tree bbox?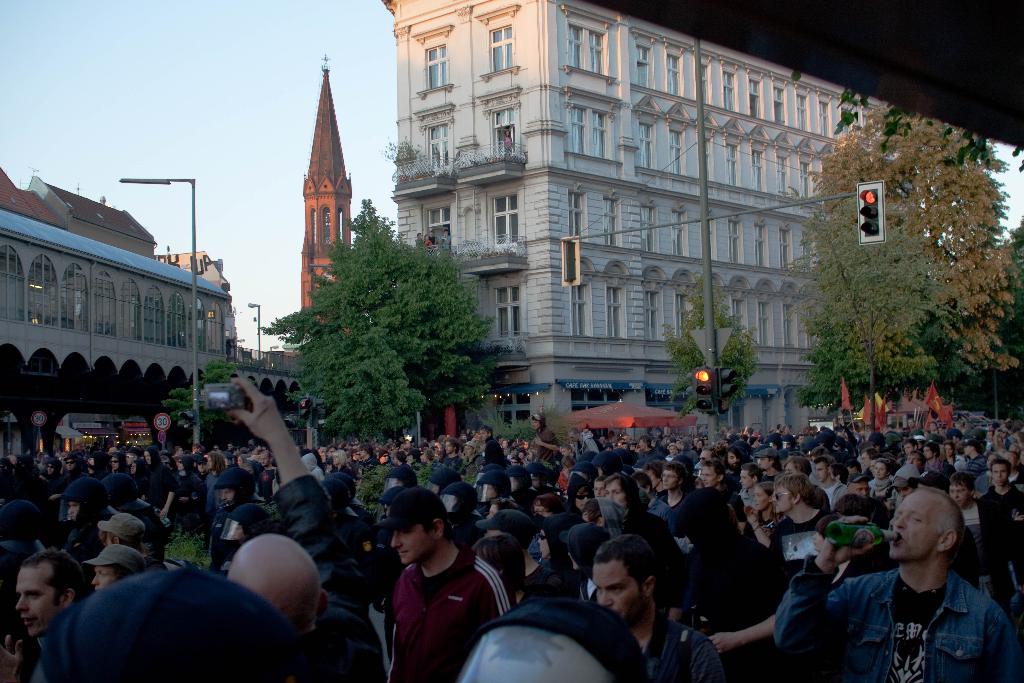
left=161, top=358, right=263, bottom=448
